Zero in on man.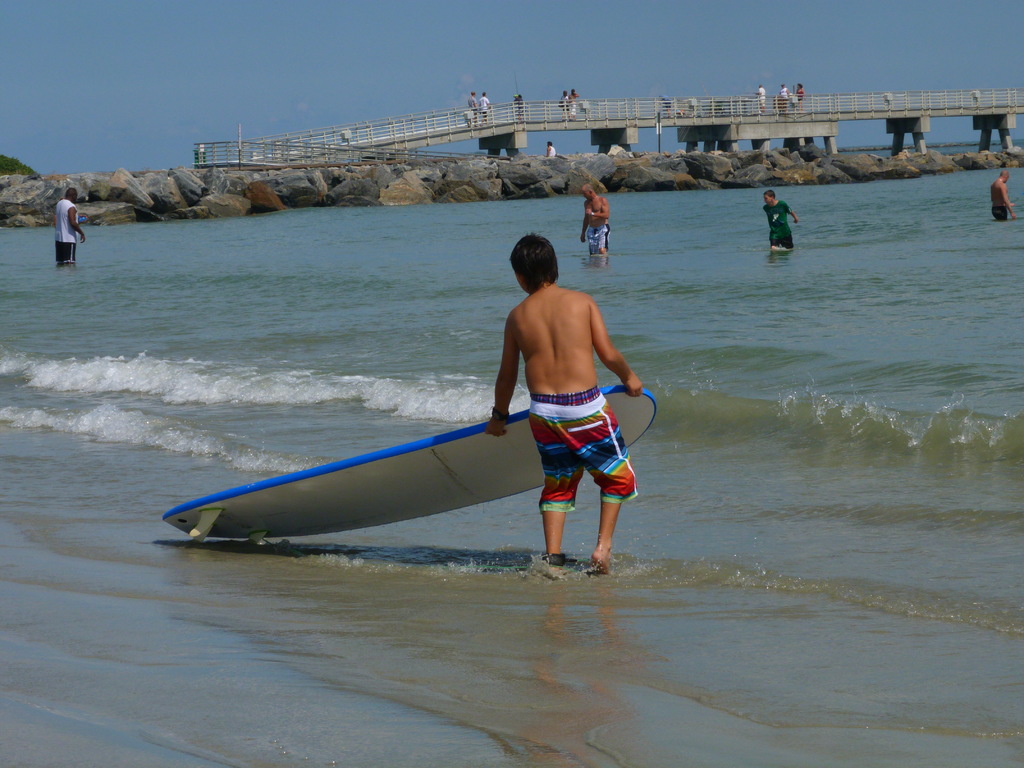
Zeroed in: <region>484, 247, 656, 587</region>.
